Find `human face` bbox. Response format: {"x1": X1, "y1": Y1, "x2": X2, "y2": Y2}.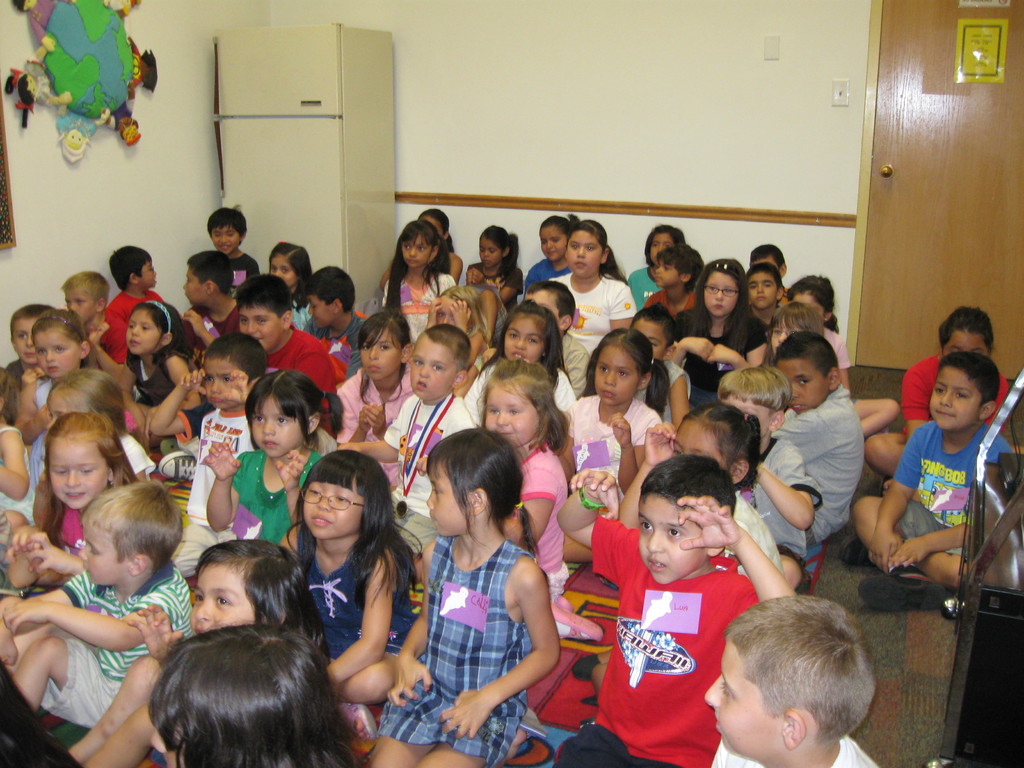
{"x1": 181, "y1": 558, "x2": 259, "y2": 636}.
